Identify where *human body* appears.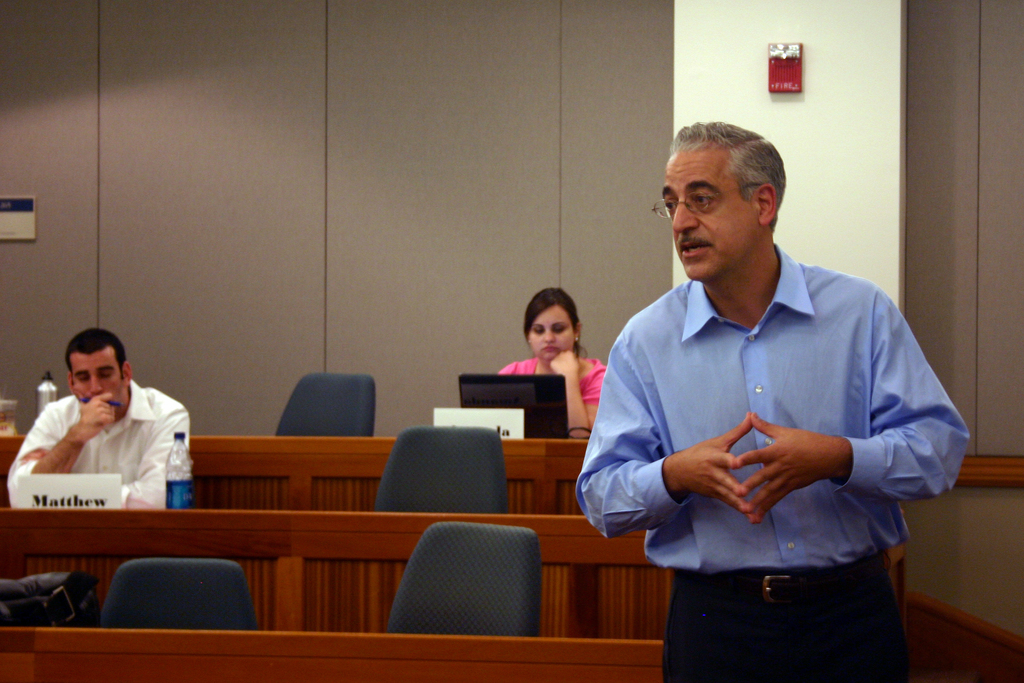
Appears at (left=6, top=381, right=186, bottom=514).
